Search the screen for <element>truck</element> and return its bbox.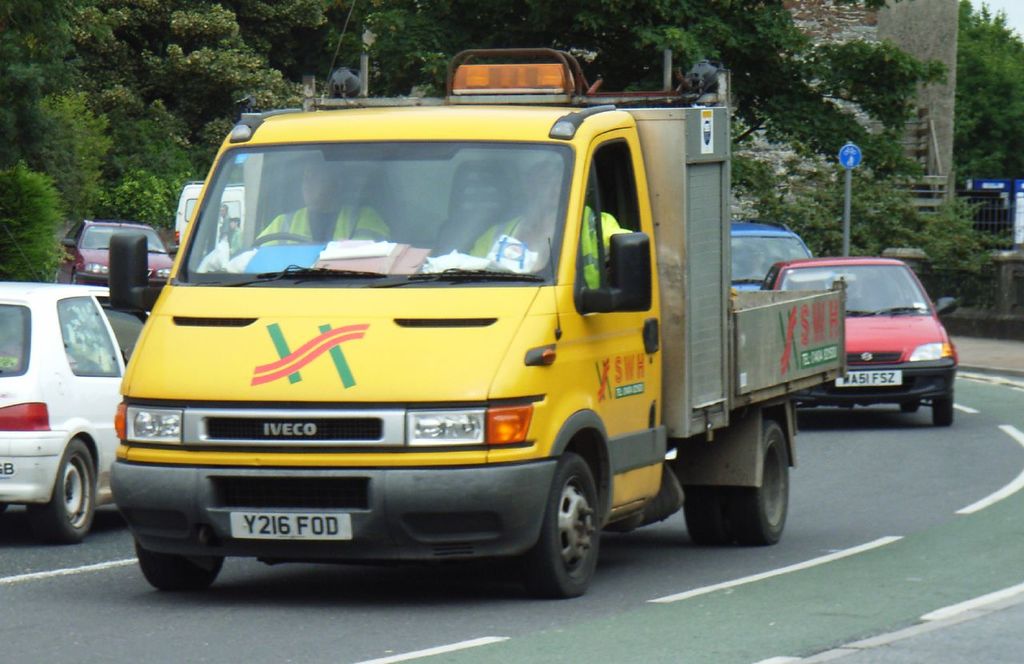
Found: left=78, top=68, right=924, bottom=612.
